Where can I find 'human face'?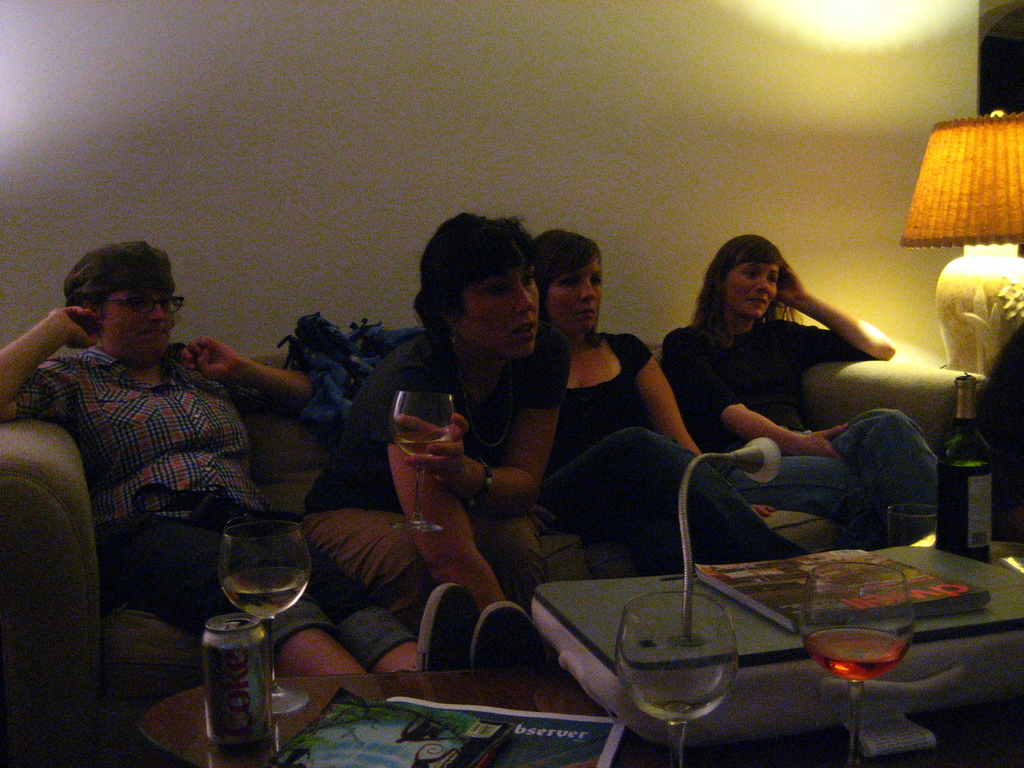
You can find it at <bbox>543, 262, 604, 331</bbox>.
